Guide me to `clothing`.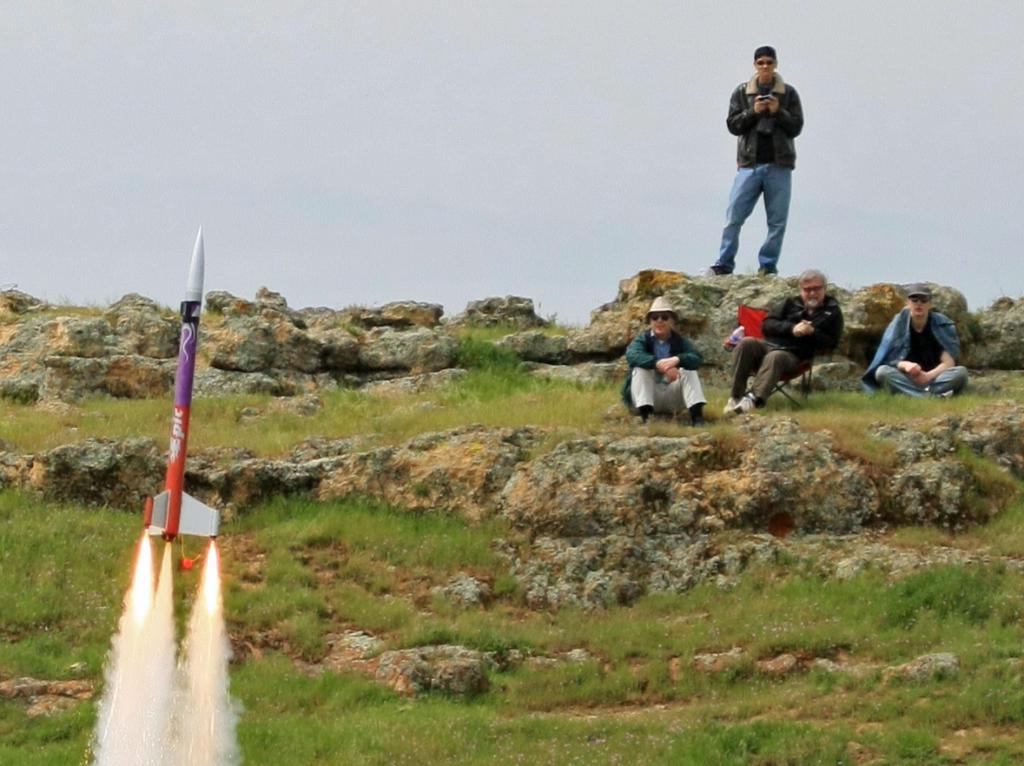
Guidance: {"left": 704, "top": 71, "right": 803, "bottom": 267}.
